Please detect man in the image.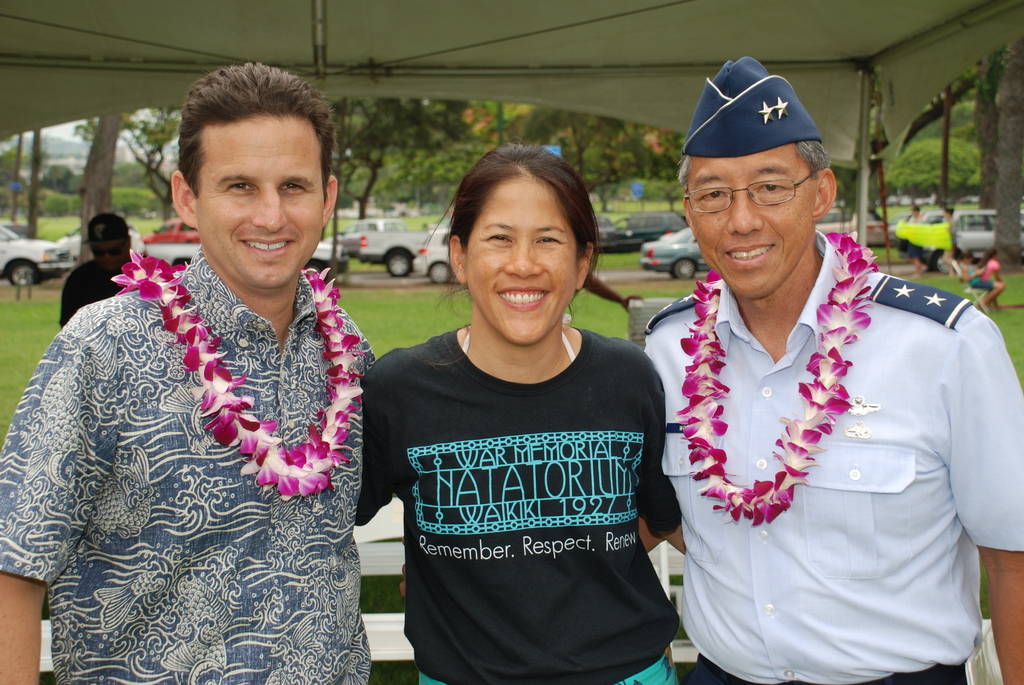
<bbox>0, 63, 377, 684</bbox>.
